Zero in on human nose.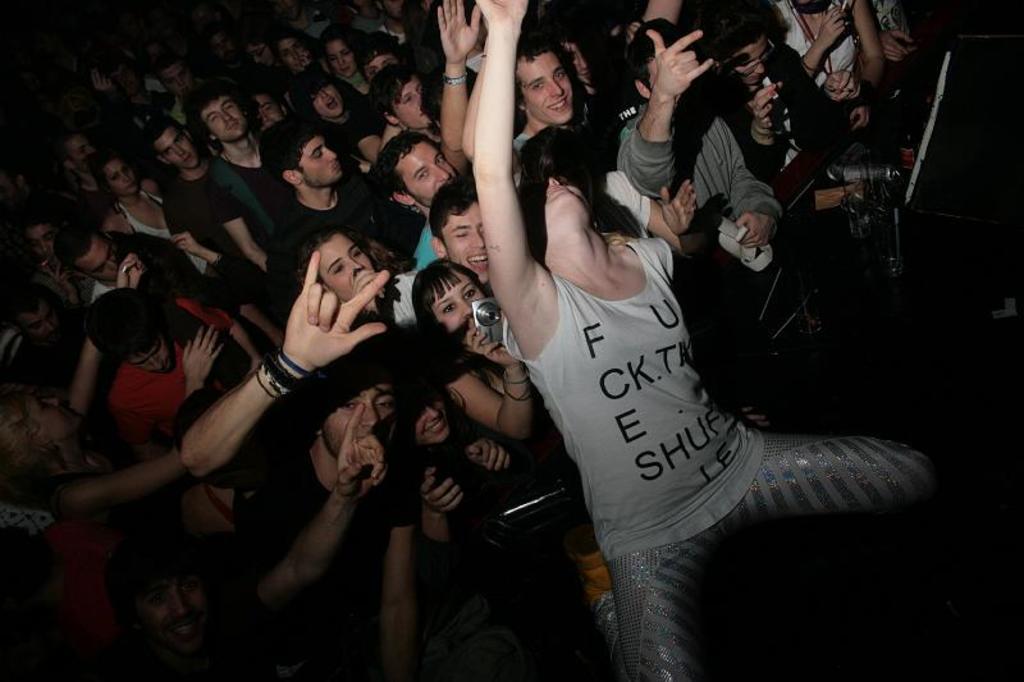
Zeroed in: pyautogui.locateOnScreen(348, 260, 366, 275).
